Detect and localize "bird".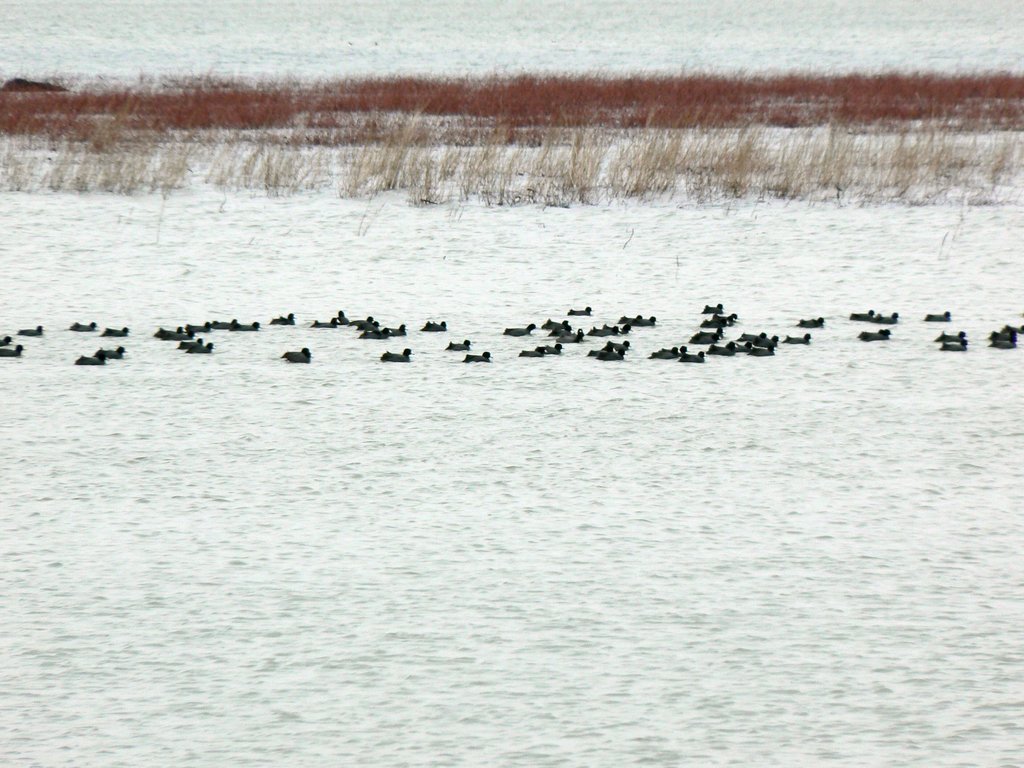
Localized at 799 315 826 331.
